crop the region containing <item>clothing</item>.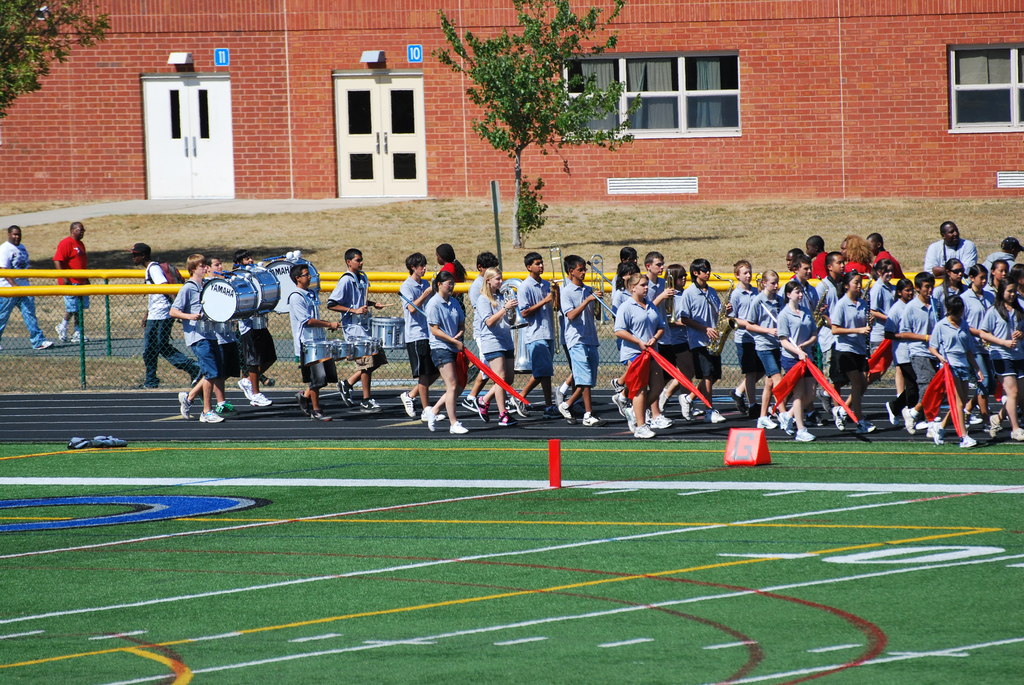
Crop region: bbox=(428, 283, 467, 348).
